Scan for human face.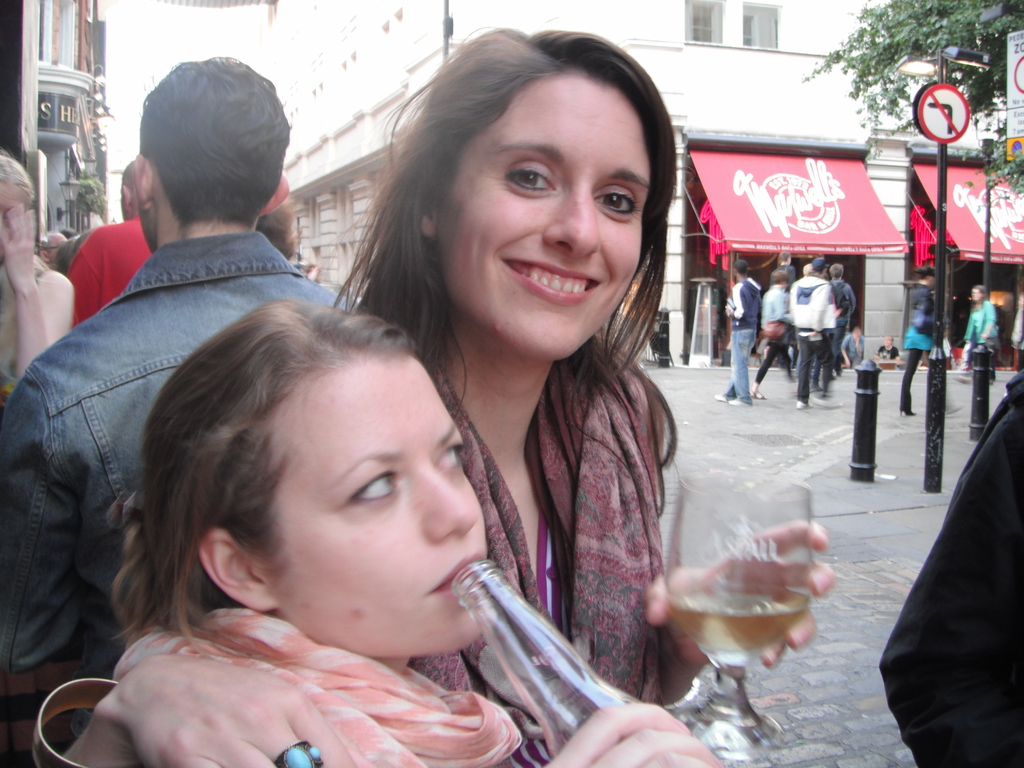
Scan result: rect(0, 182, 27, 253).
